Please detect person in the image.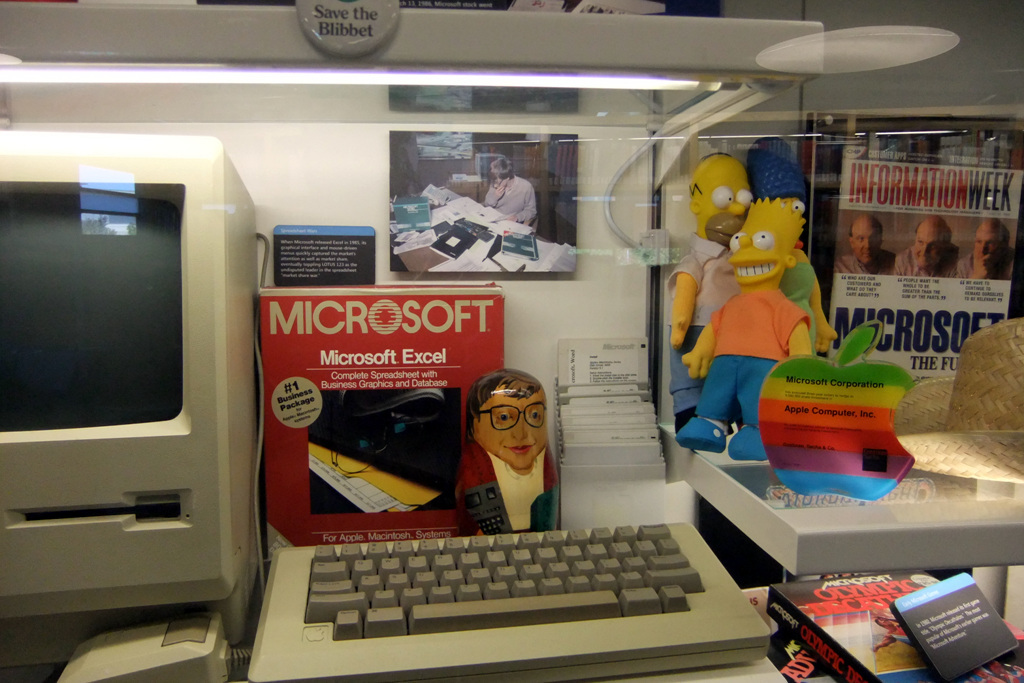
<box>668,195,815,459</box>.
